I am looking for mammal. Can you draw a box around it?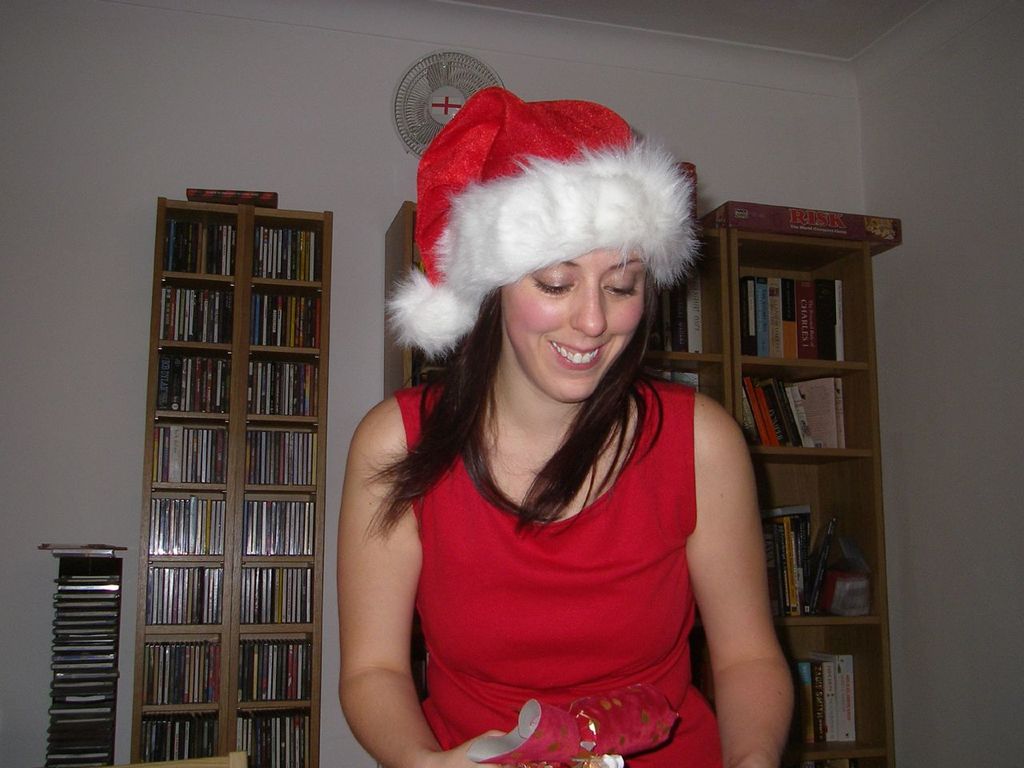
Sure, the bounding box is <box>320,103,798,741</box>.
